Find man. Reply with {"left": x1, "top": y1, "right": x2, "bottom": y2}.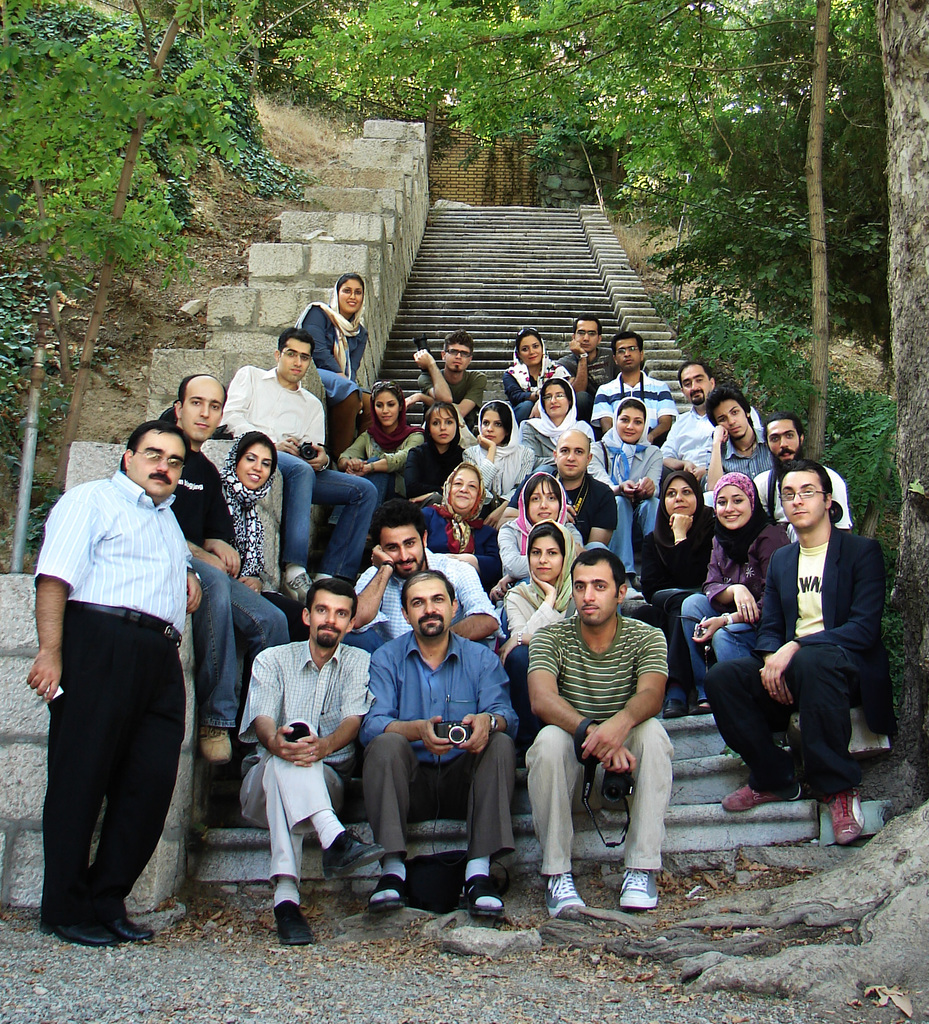
{"left": 24, "top": 373, "right": 234, "bottom": 959}.
